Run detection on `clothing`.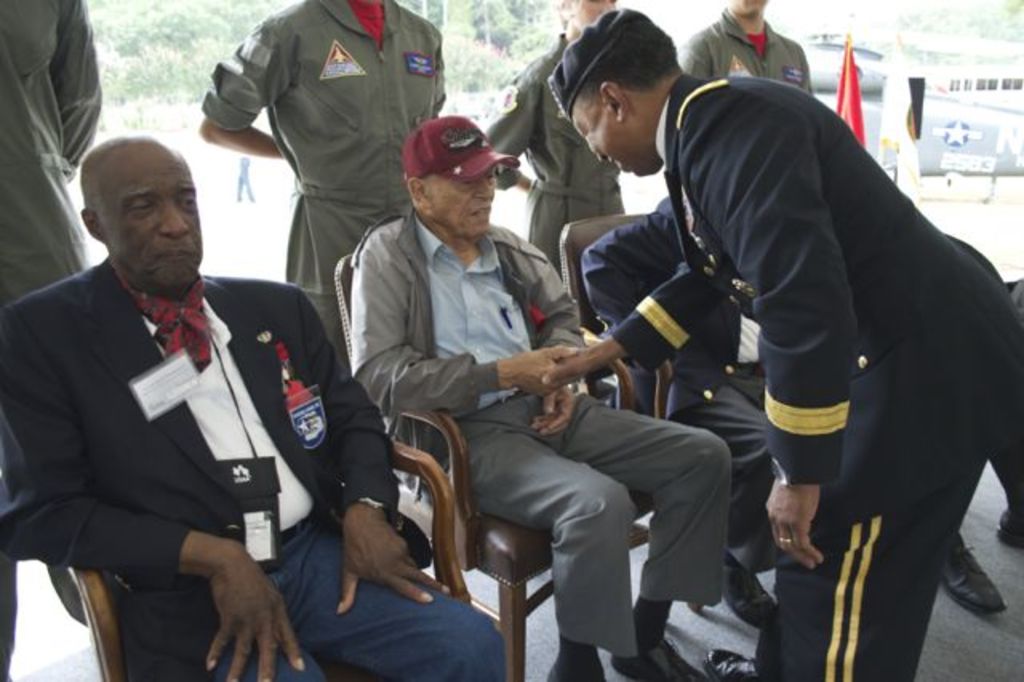
Result: [x1=584, y1=216, x2=771, y2=565].
